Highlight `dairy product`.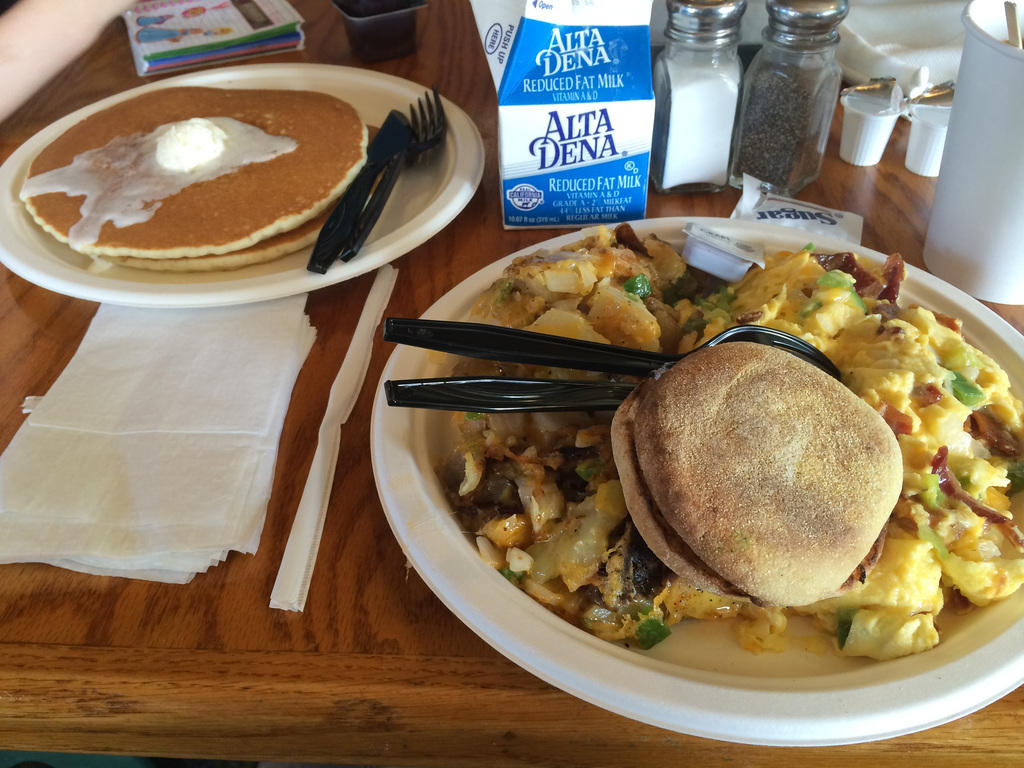
Highlighted region: [493, 2, 645, 221].
